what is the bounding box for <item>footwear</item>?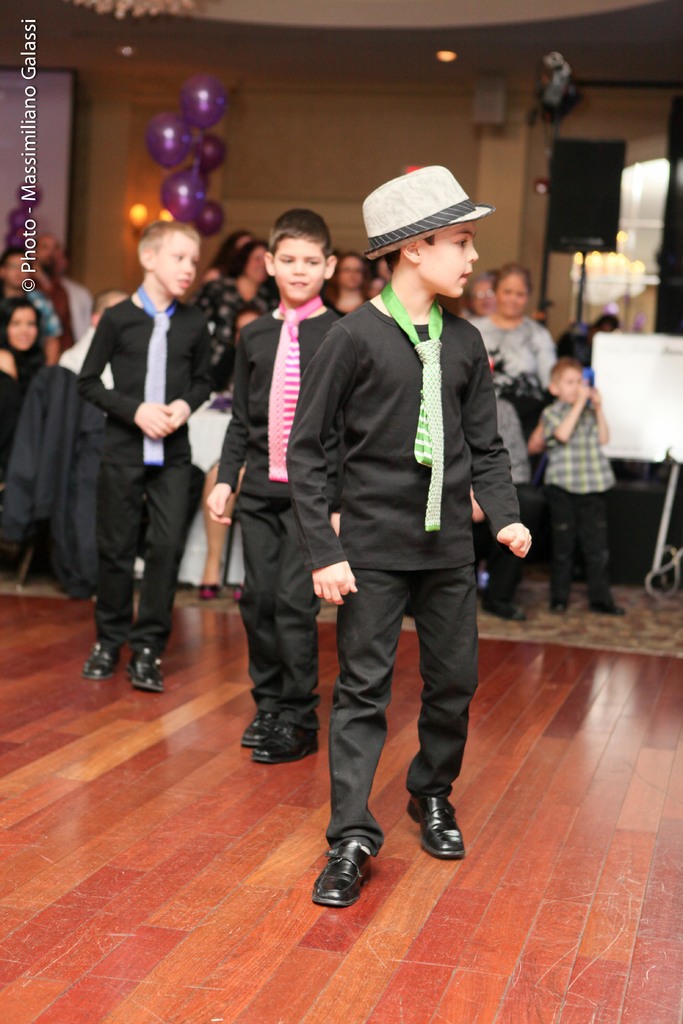
131, 646, 168, 694.
